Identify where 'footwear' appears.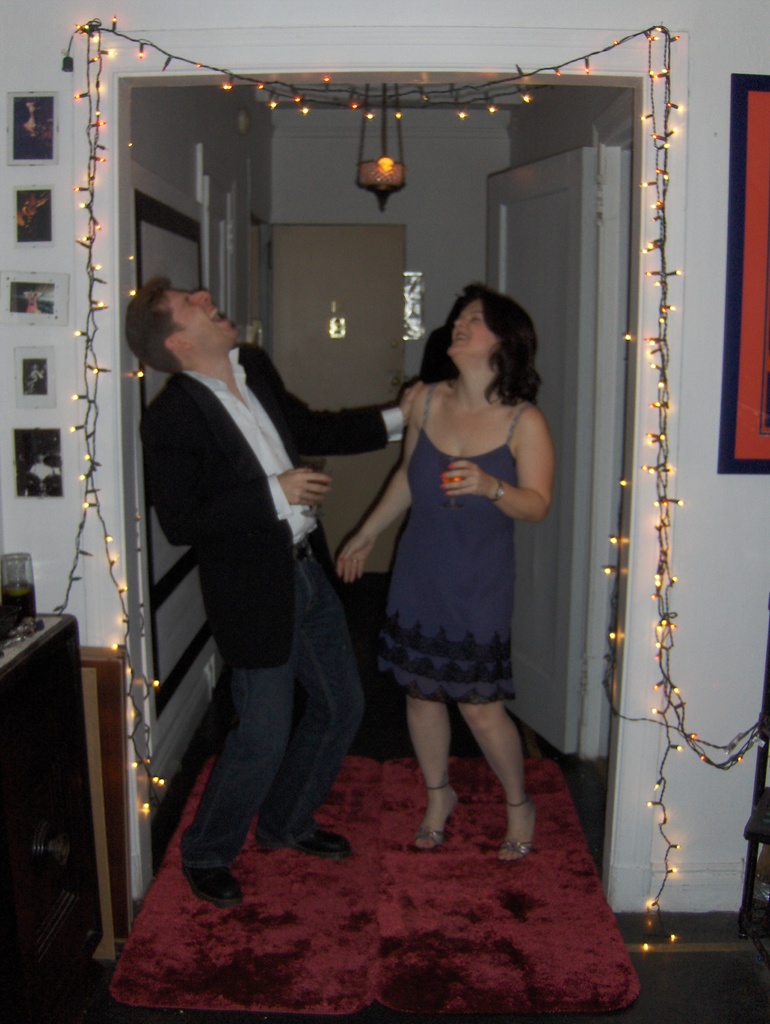
Appears at <bbox>174, 865, 246, 906</bbox>.
